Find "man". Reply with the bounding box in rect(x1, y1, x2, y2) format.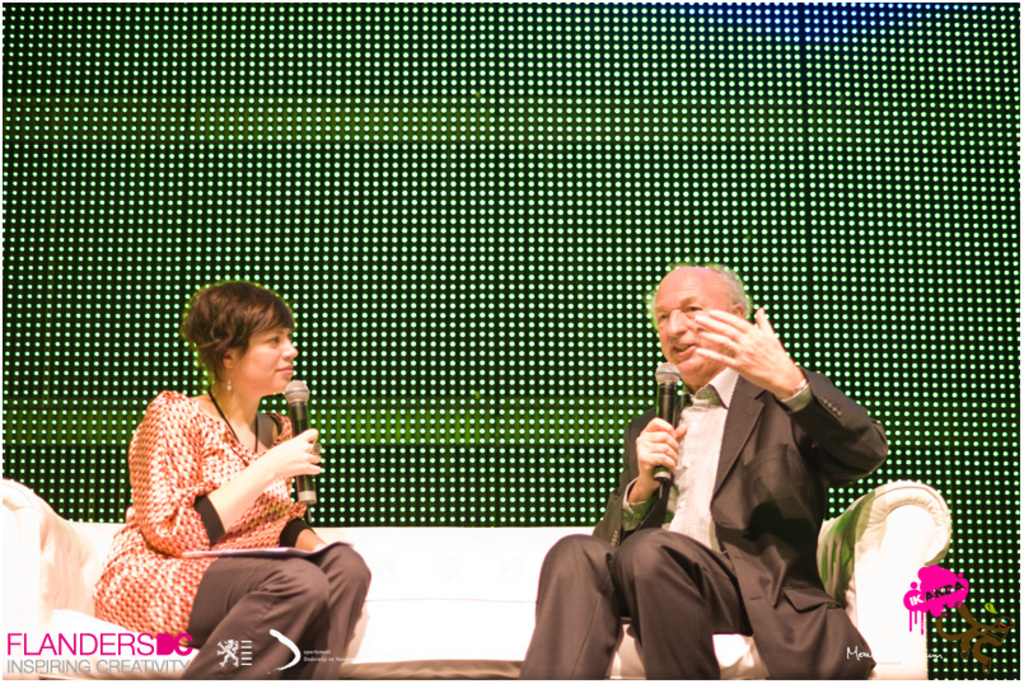
rect(598, 267, 888, 671).
